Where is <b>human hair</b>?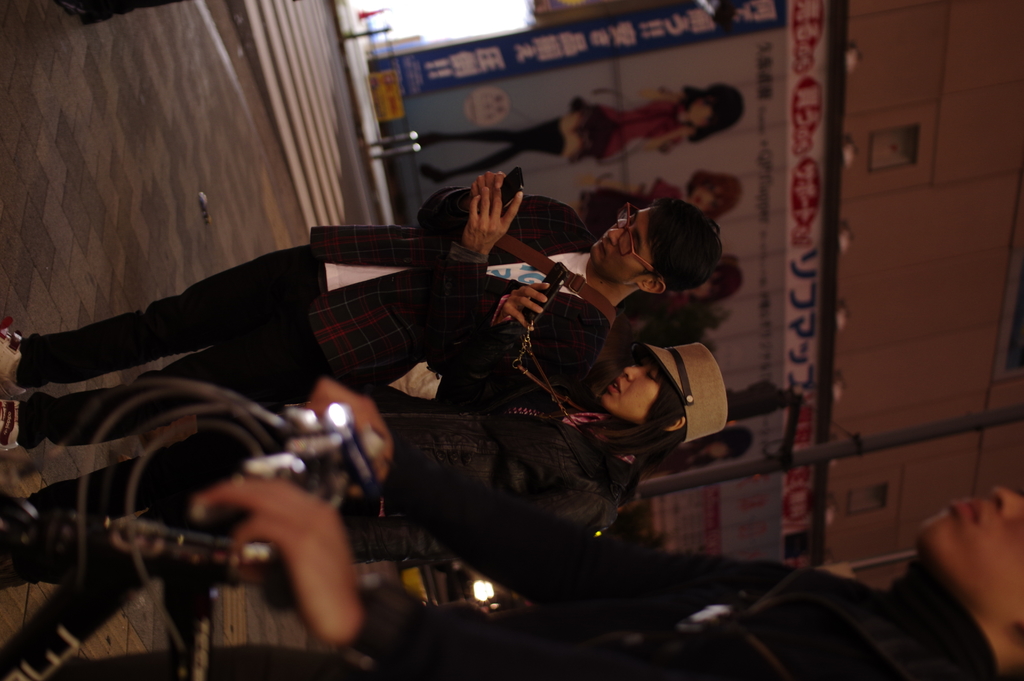
(651,201,722,288).
